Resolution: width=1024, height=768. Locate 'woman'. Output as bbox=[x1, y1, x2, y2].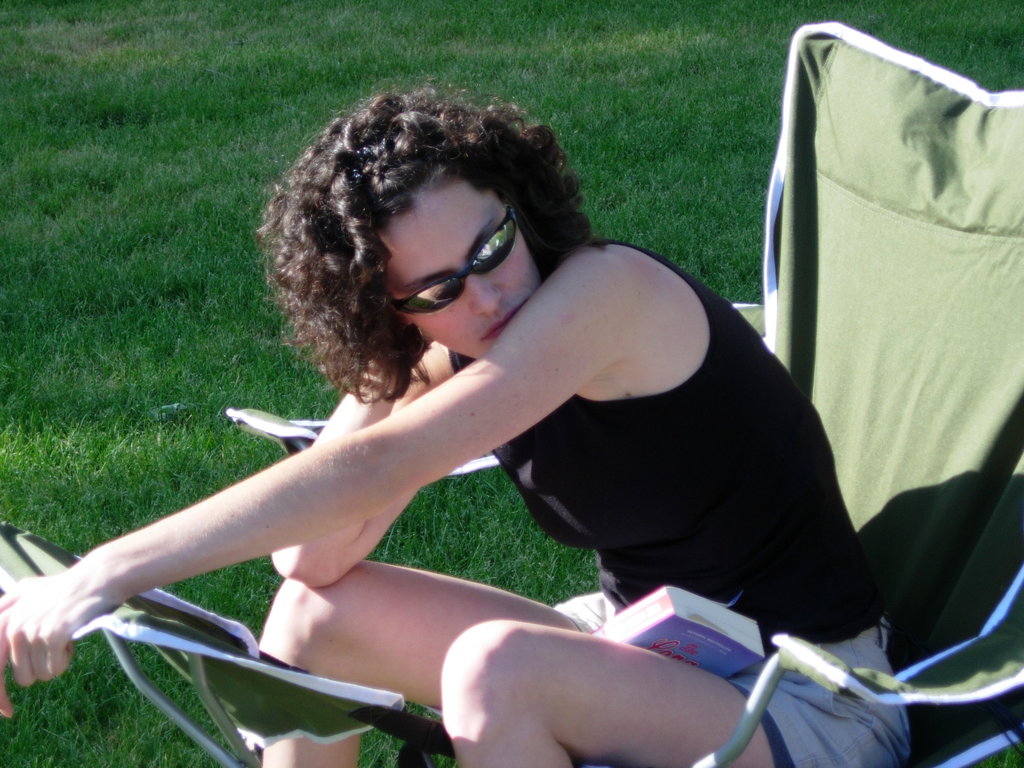
bbox=[0, 77, 911, 767].
